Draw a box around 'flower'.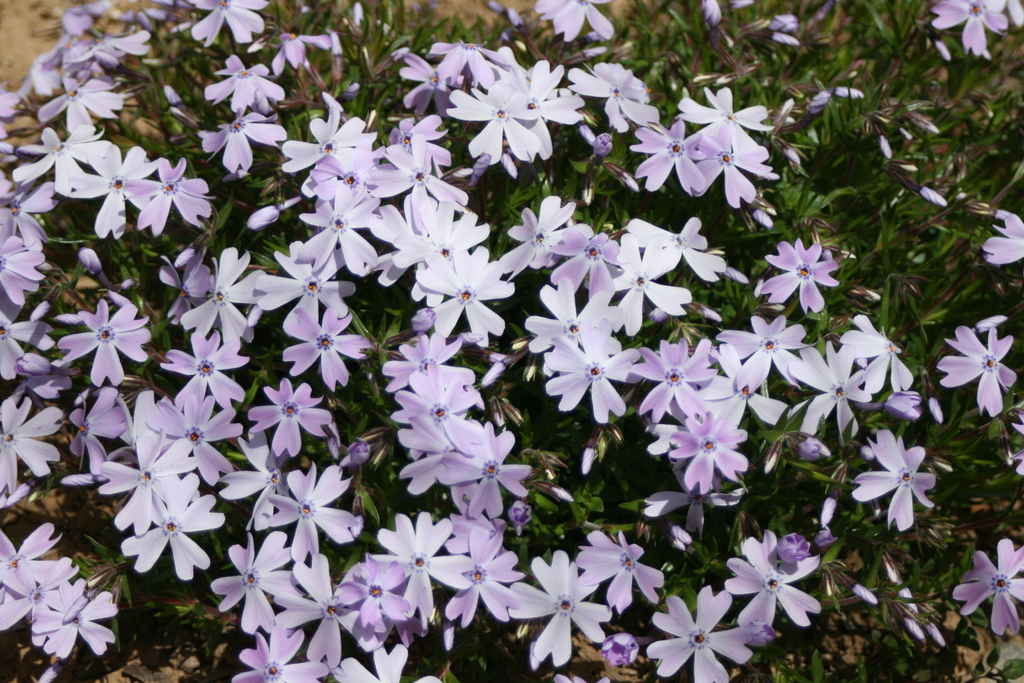
left=899, top=120, right=910, bottom=143.
